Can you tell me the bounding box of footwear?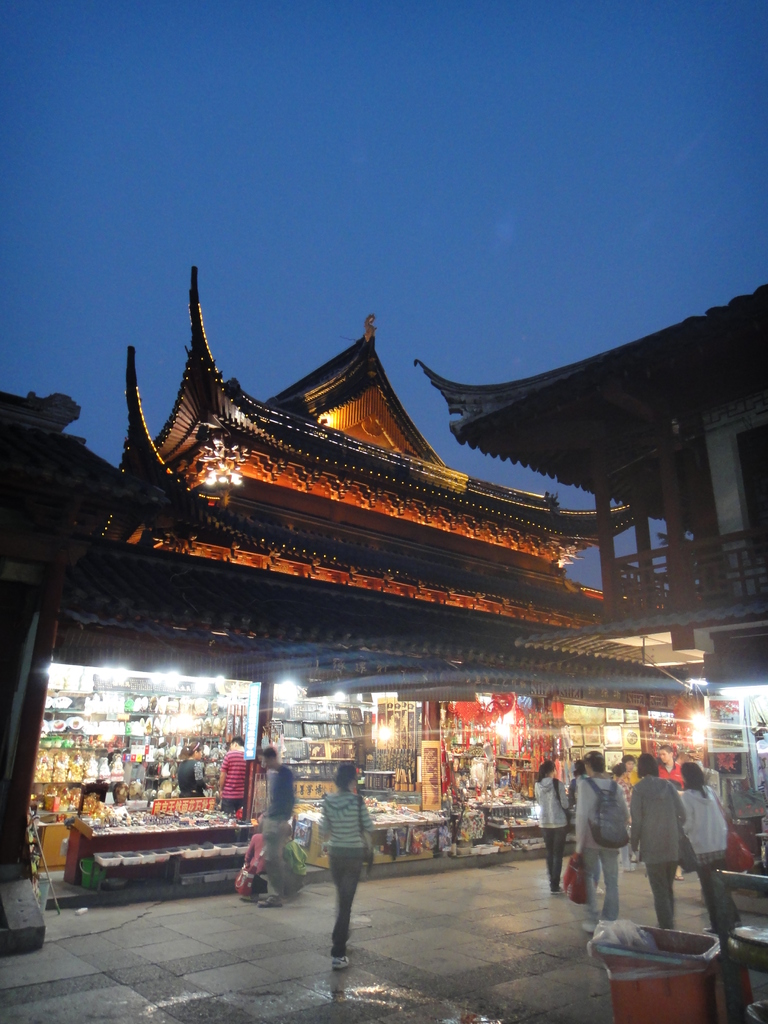
<box>333,956,350,970</box>.
